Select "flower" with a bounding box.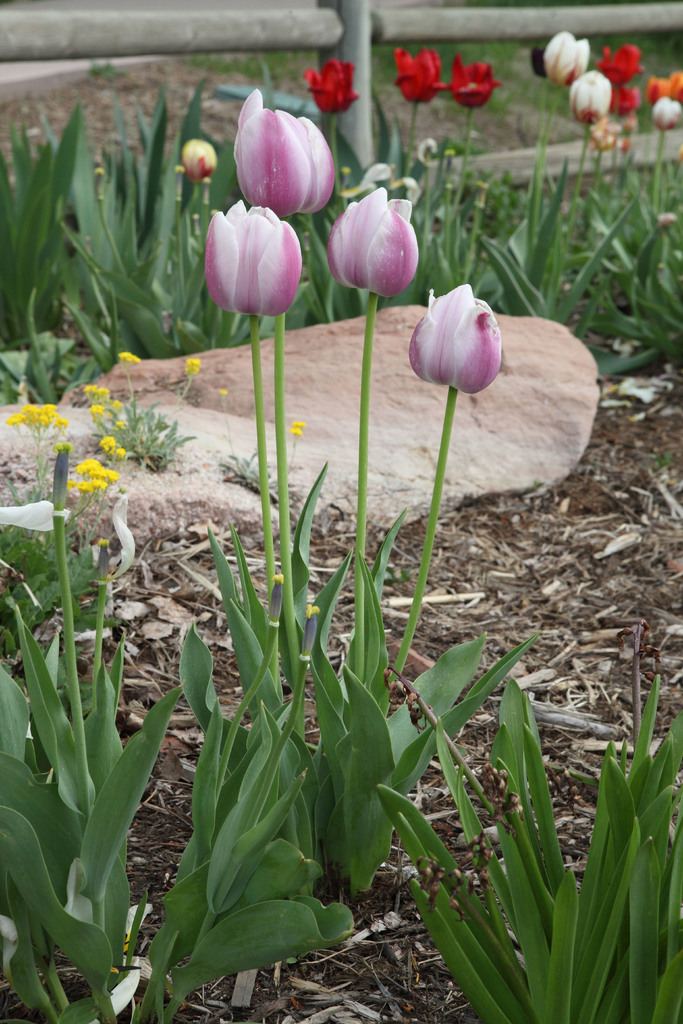
290:421:306:435.
